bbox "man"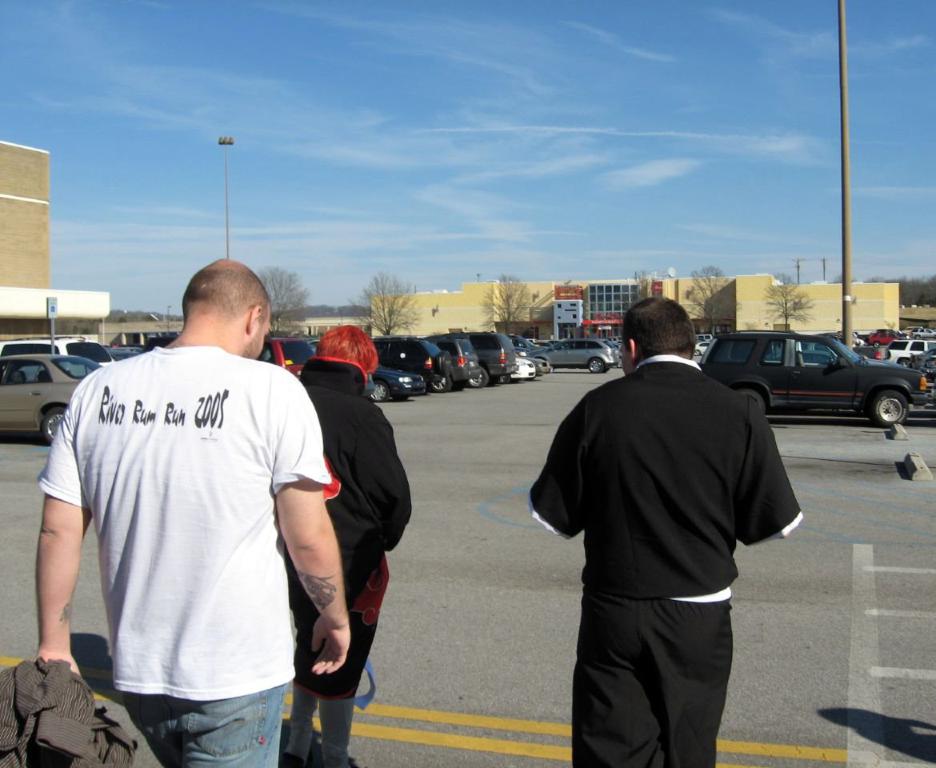
(274,325,411,767)
